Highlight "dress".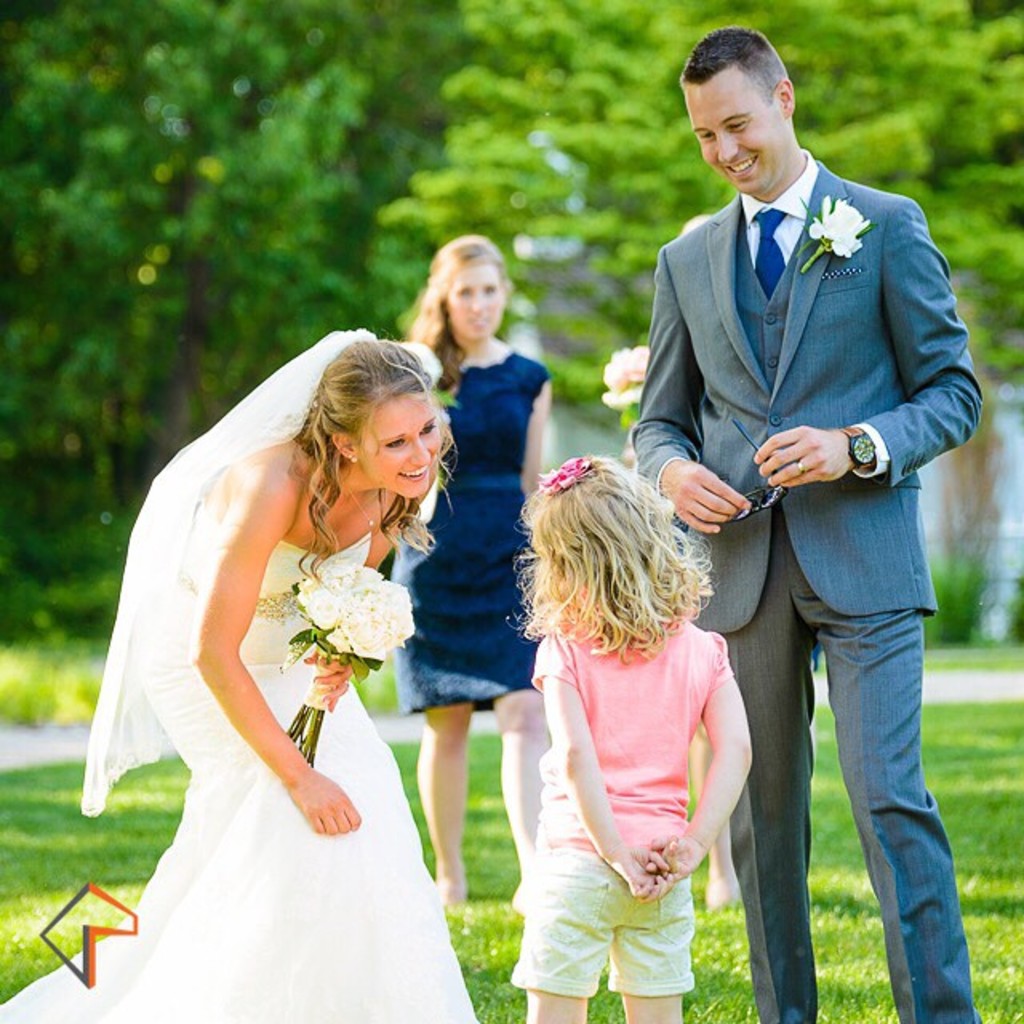
Highlighted region: (left=378, top=352, right=552, bottom=715).
